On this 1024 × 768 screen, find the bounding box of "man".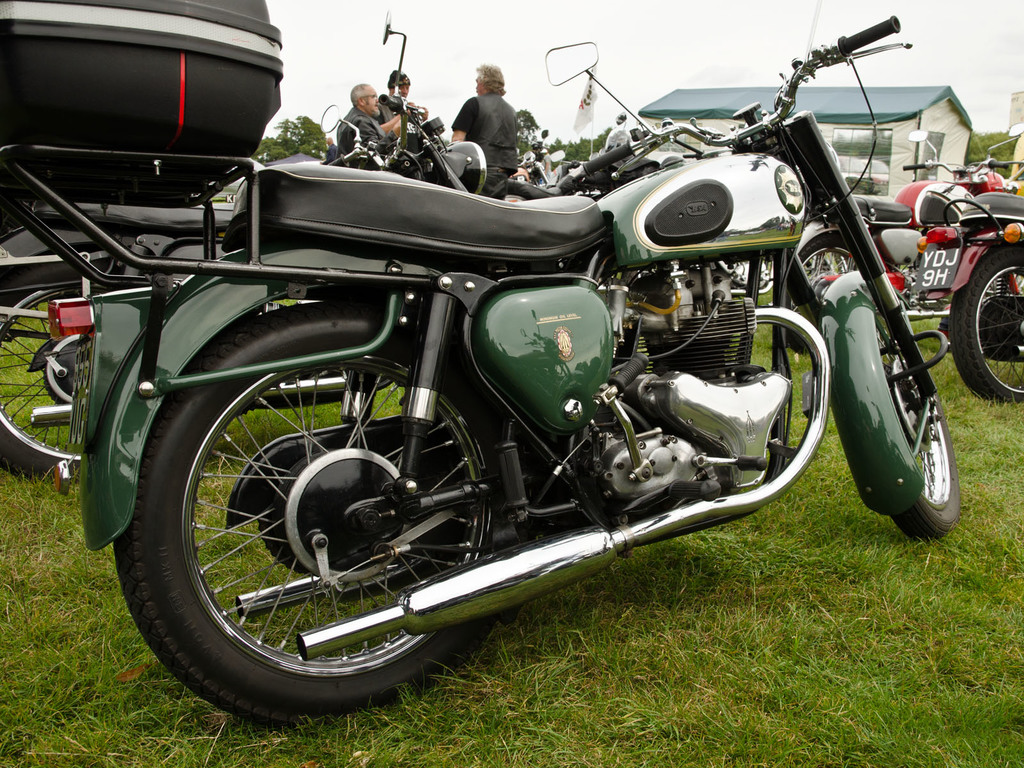
Bounding box: bbox(452, 57, 529, 161).
